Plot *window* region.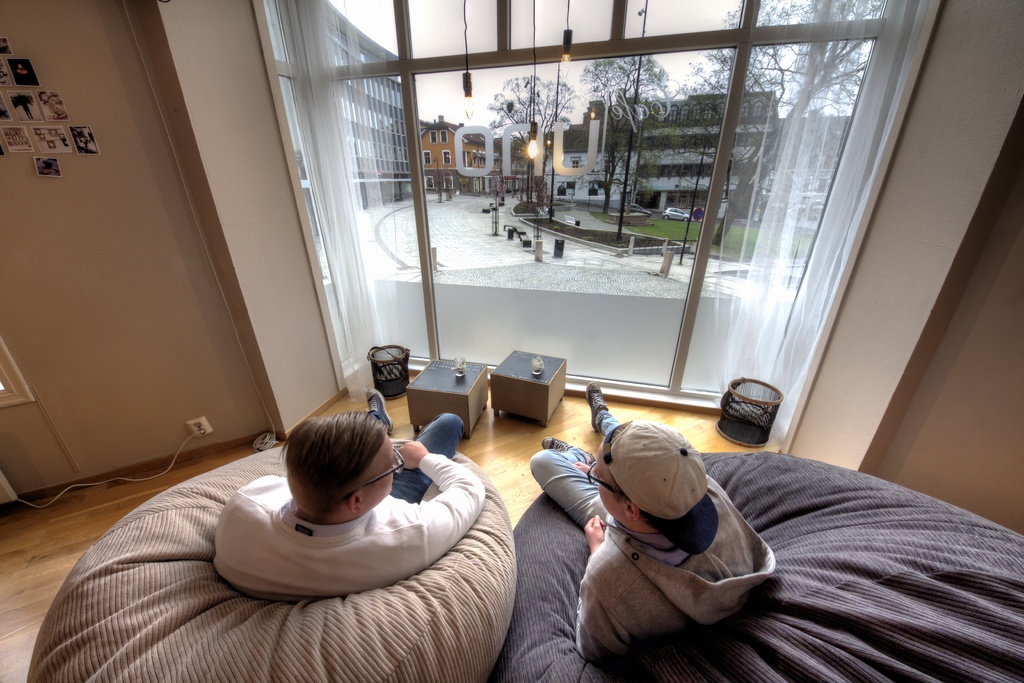
Plotted at box(424, 152, 430, 167).
